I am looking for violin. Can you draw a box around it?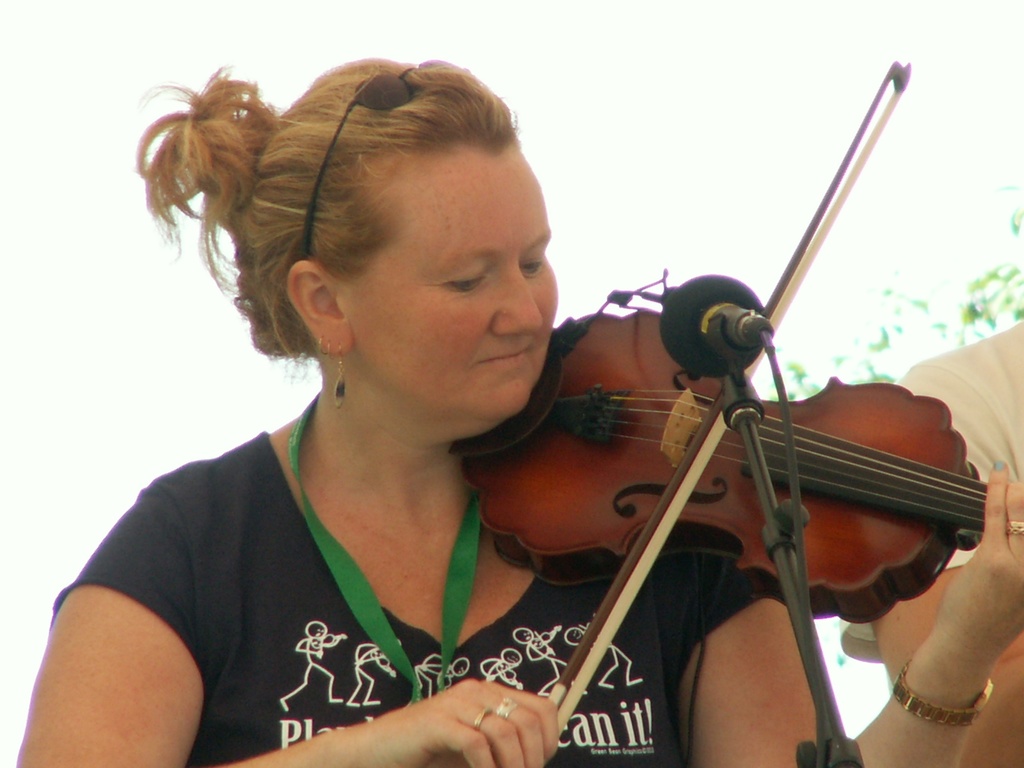
Sure, the bounding box is crop(452, 48, 1023, 767).
